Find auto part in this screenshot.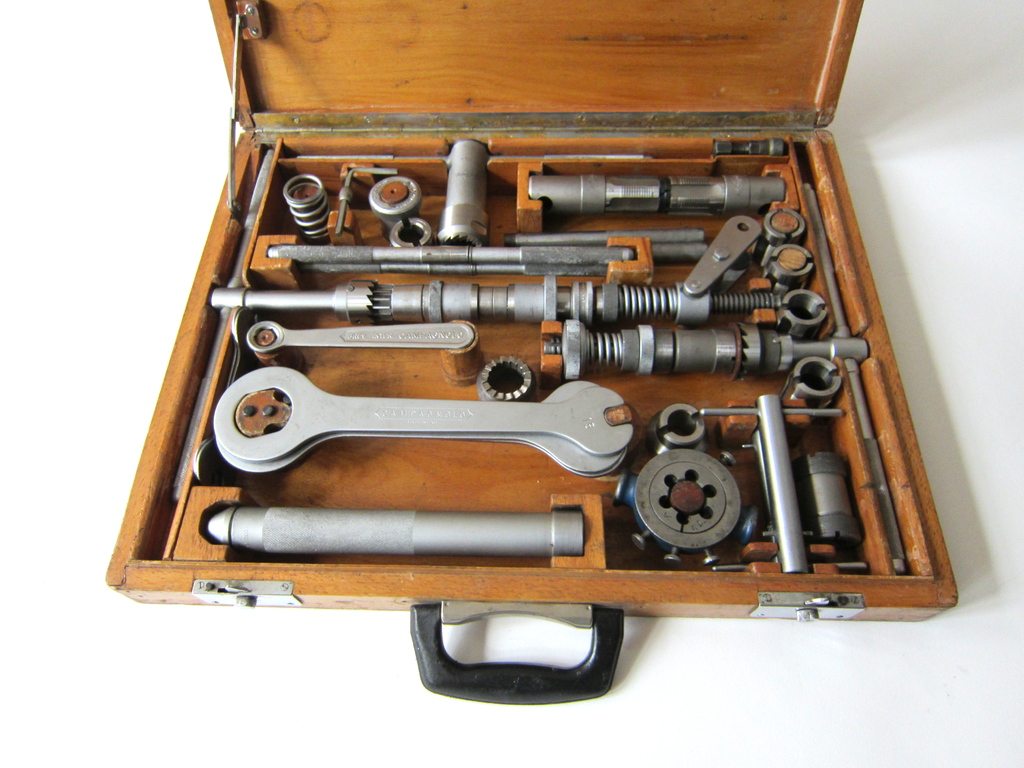
The bounding box for auto part is [x1=541, y1=177, x2=911, y2=573].
